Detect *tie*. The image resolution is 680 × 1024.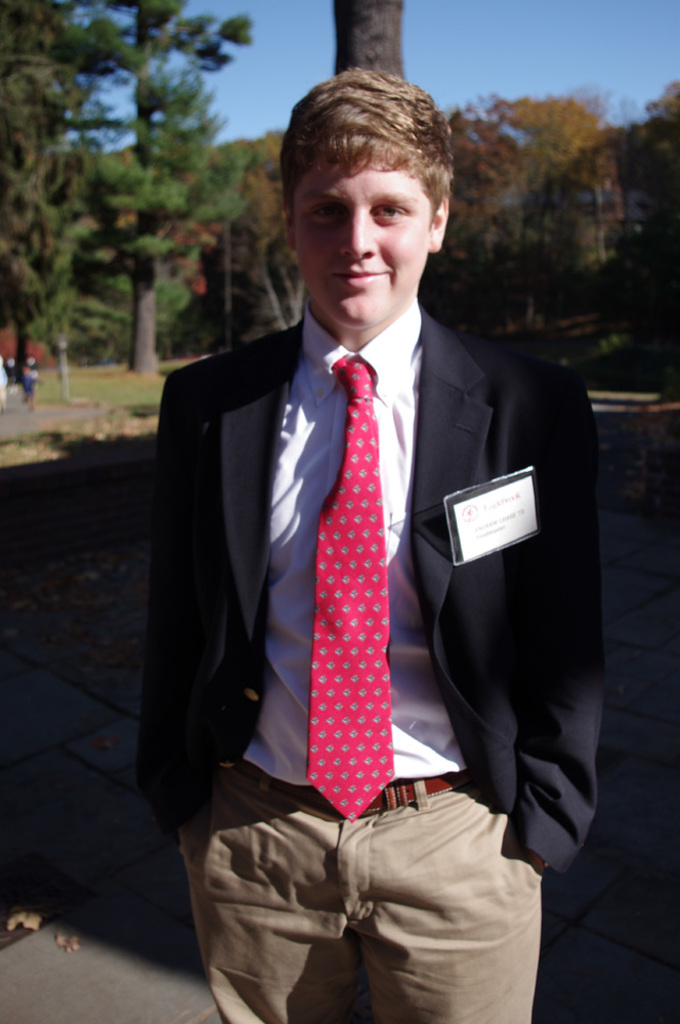
box=[311, 350, 401, 820].
